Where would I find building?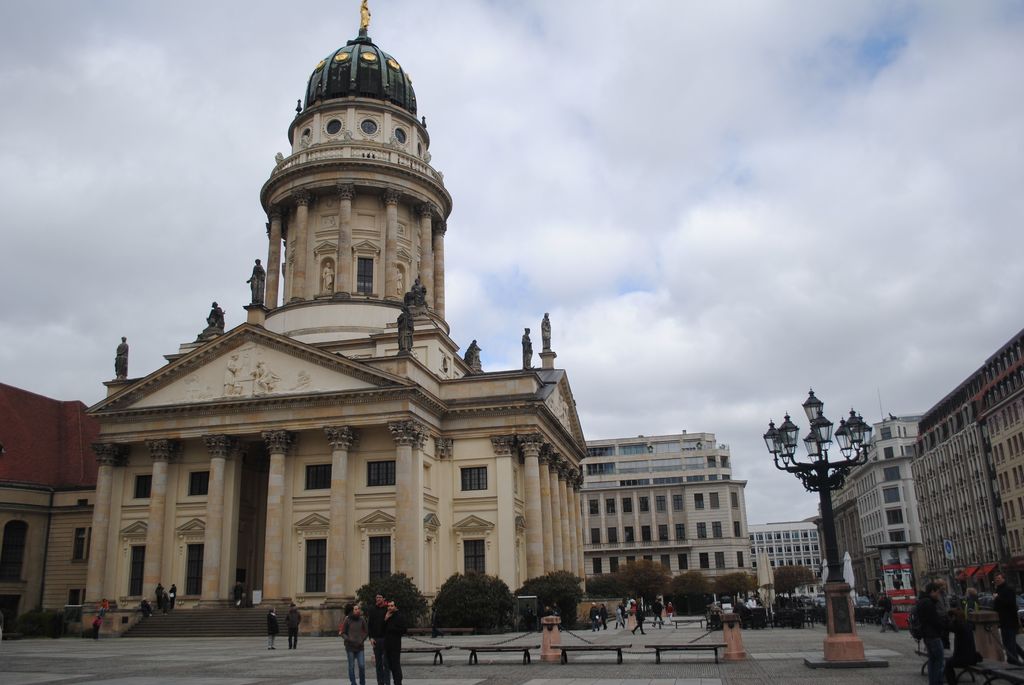
At (579,432,756,610).
